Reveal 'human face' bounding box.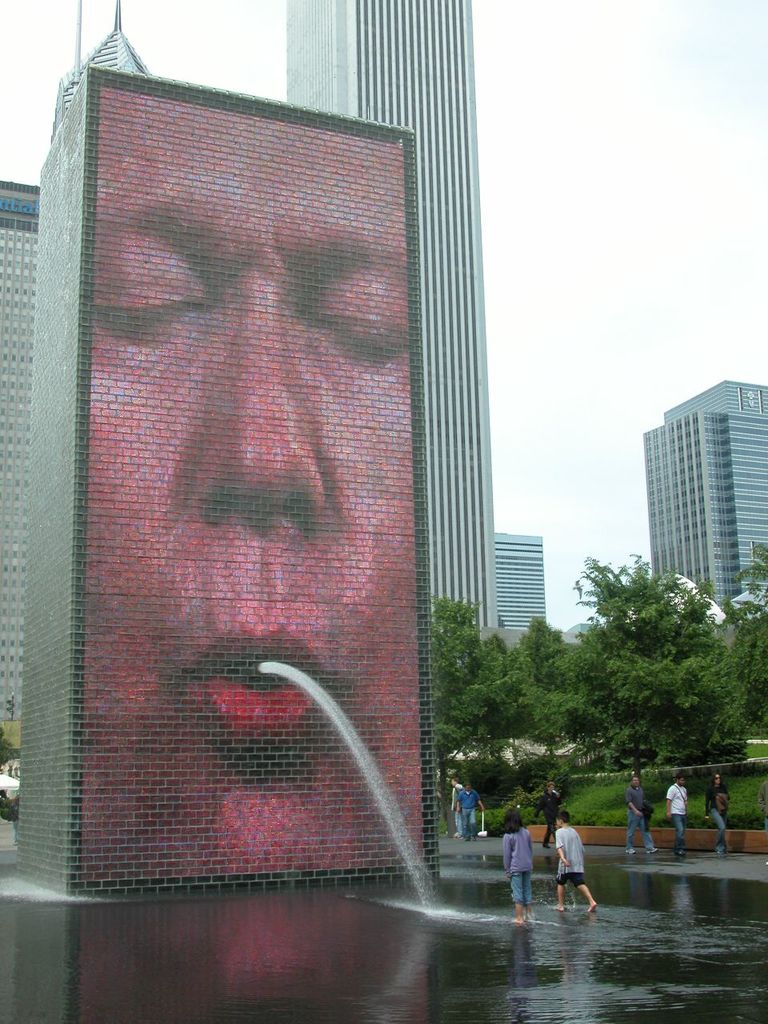
Revealed: 678 777 686 784.
